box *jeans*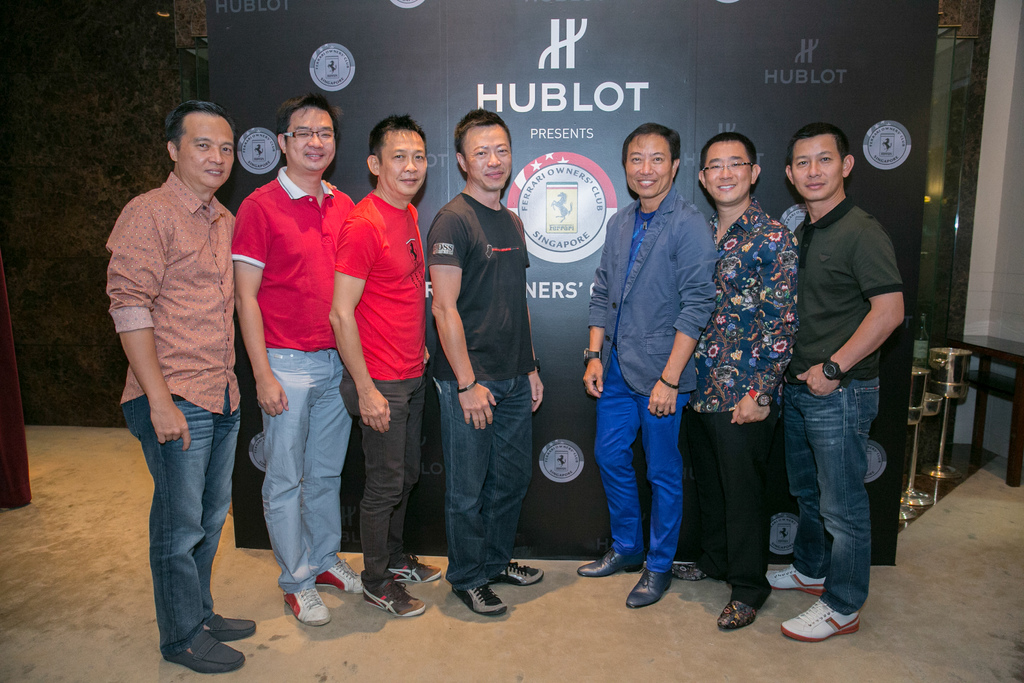
[132, 393, 241, 658]
